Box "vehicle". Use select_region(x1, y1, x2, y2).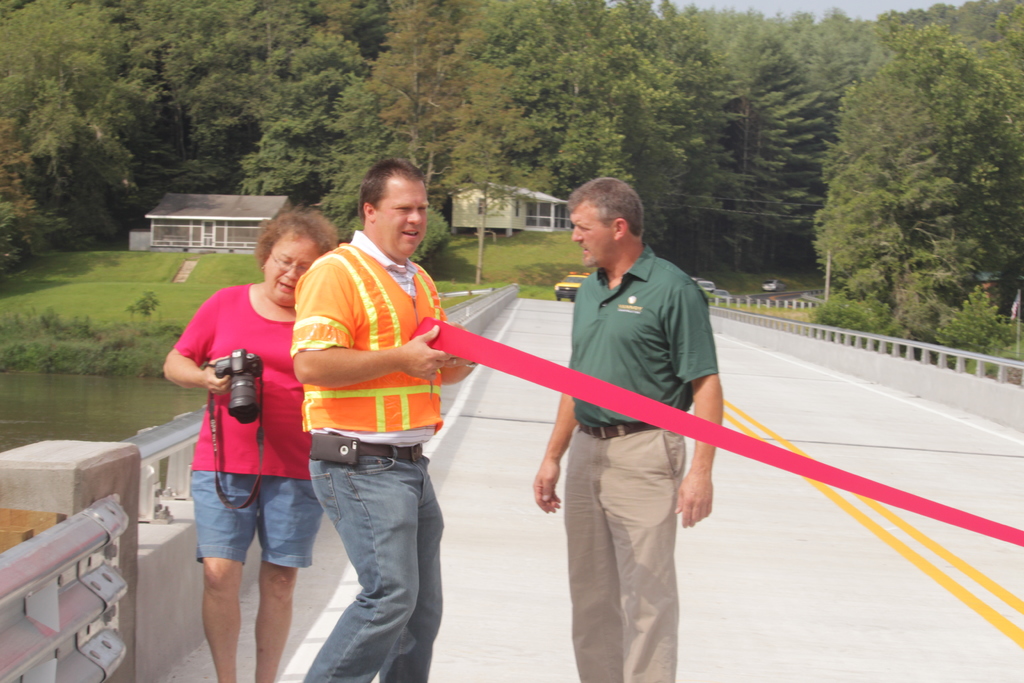
select_region(710, 283, 728, 300).
